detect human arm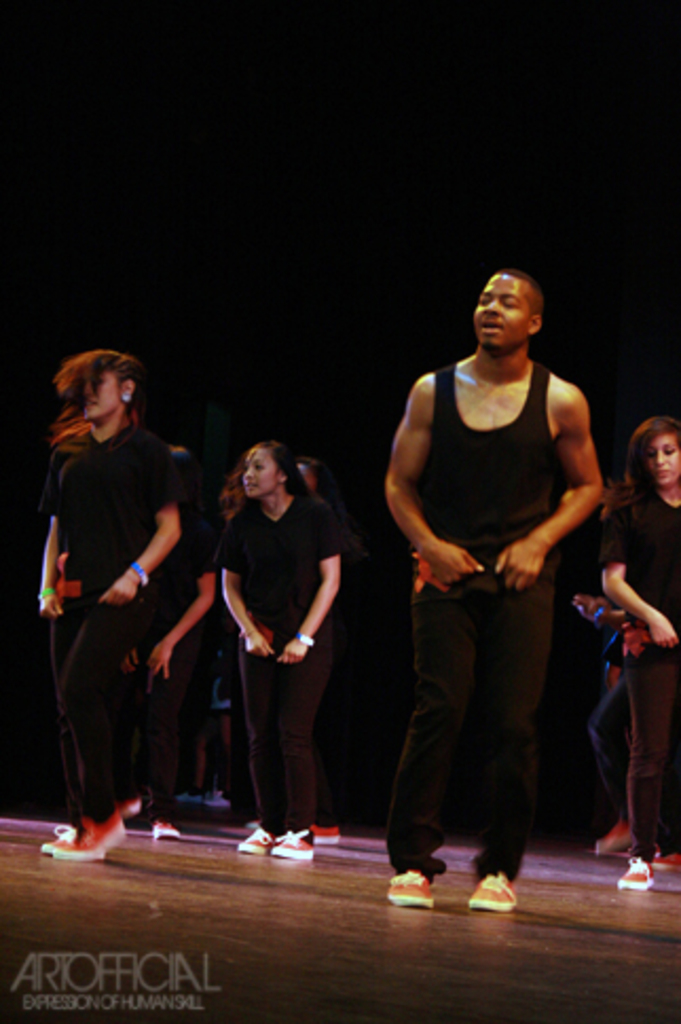
bbox=(91, 432, 180, 603)
